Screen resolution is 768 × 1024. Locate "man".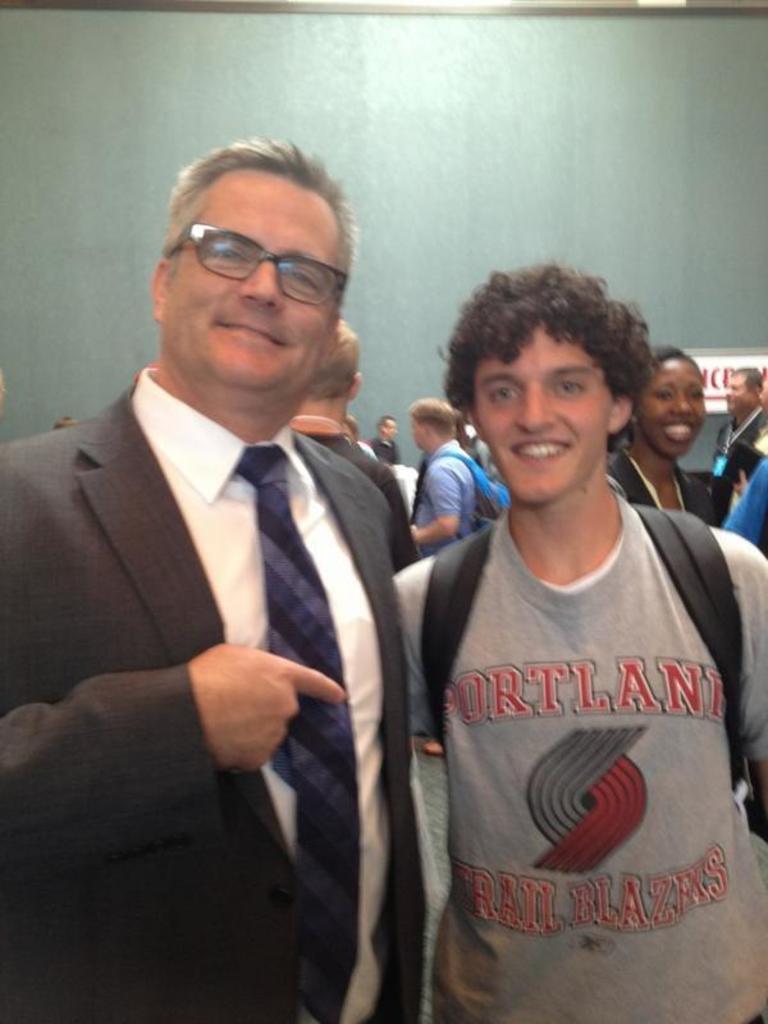
[left=10, top=145, right=477, bottom=1023].
